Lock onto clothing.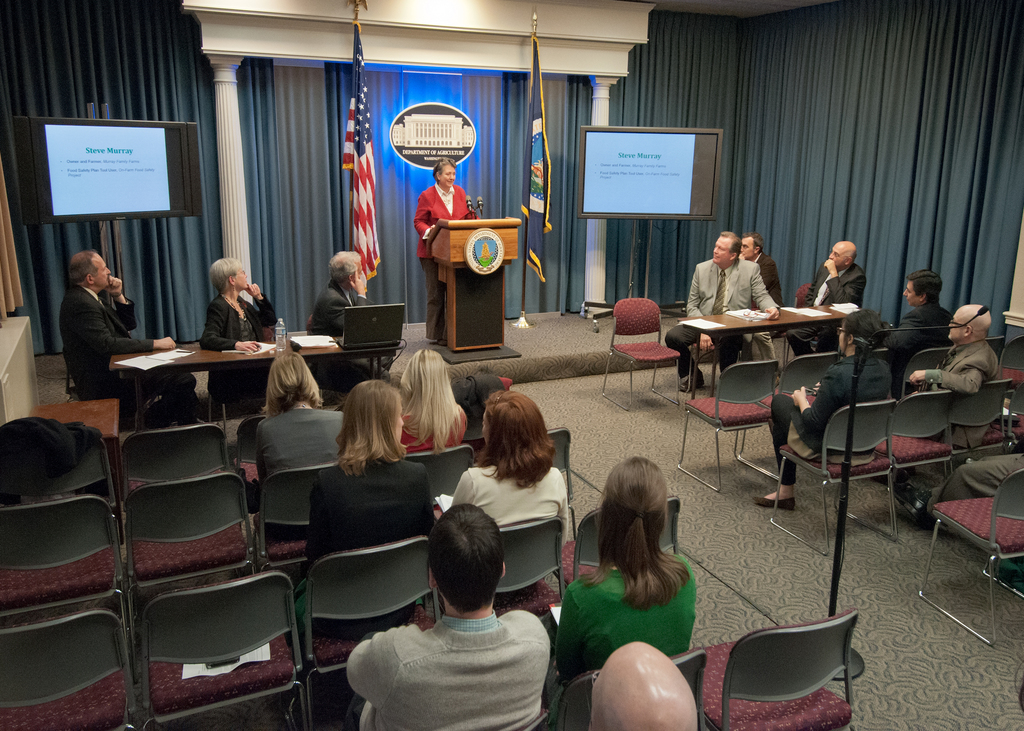
Locked: x1=876, y1=297, x2=964, y2=373.
